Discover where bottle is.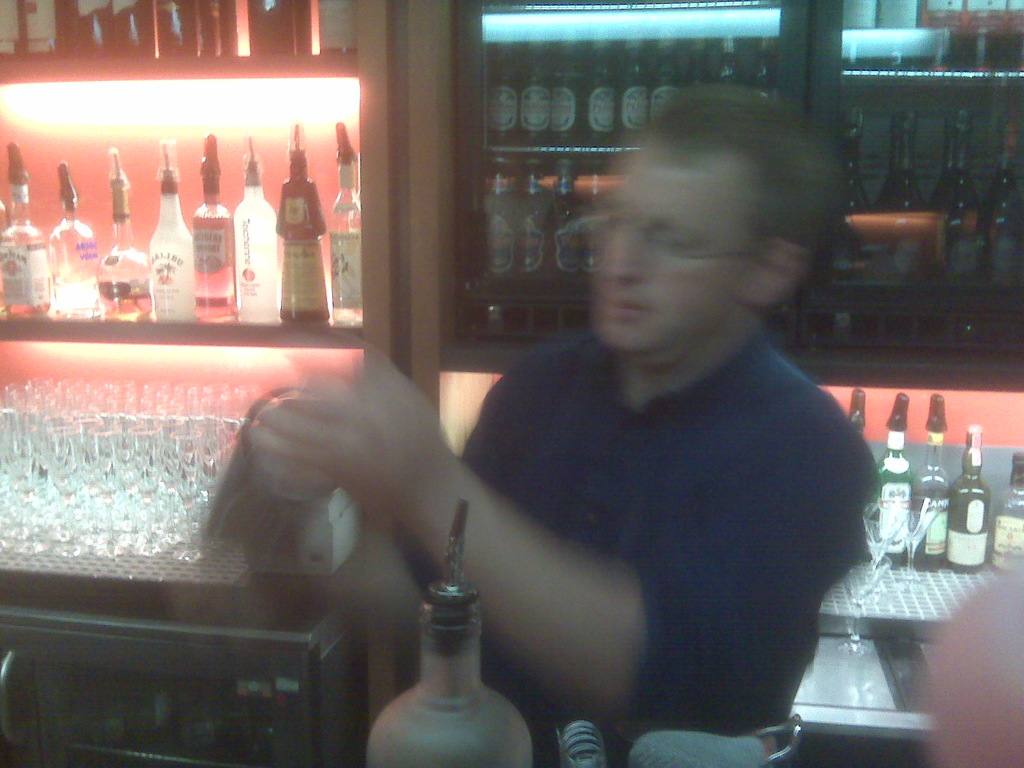
Discovered at <bbox>318, 0, 360, 54</bbox>.
